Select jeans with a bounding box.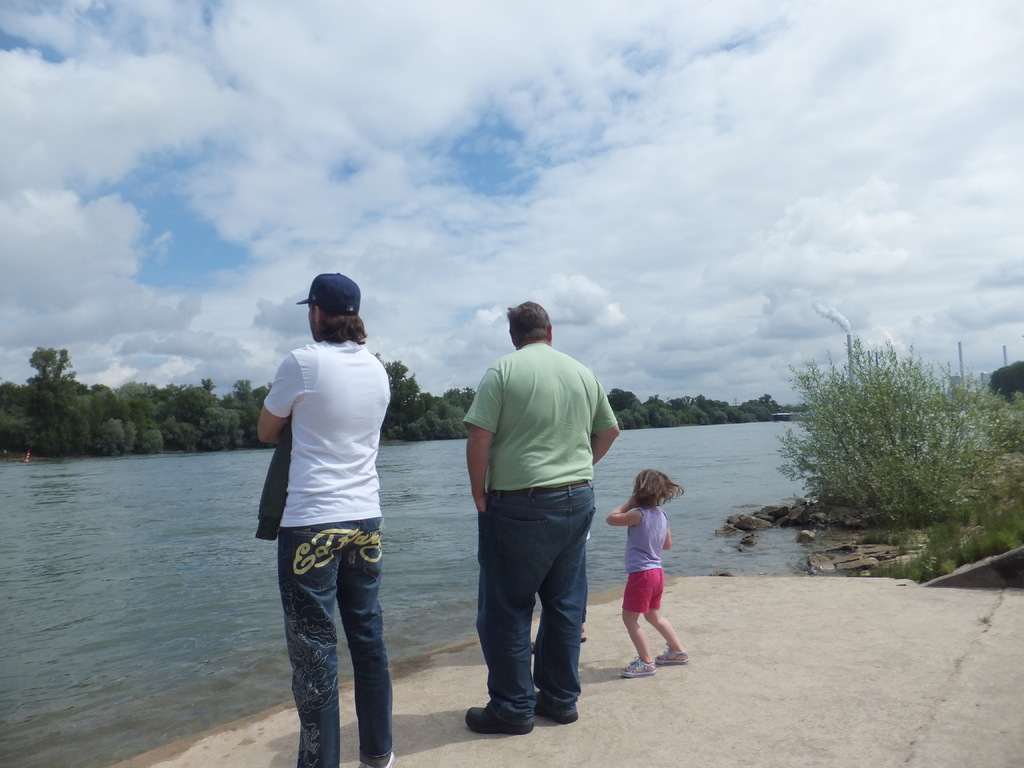
region(280, 525, 391, 767).
